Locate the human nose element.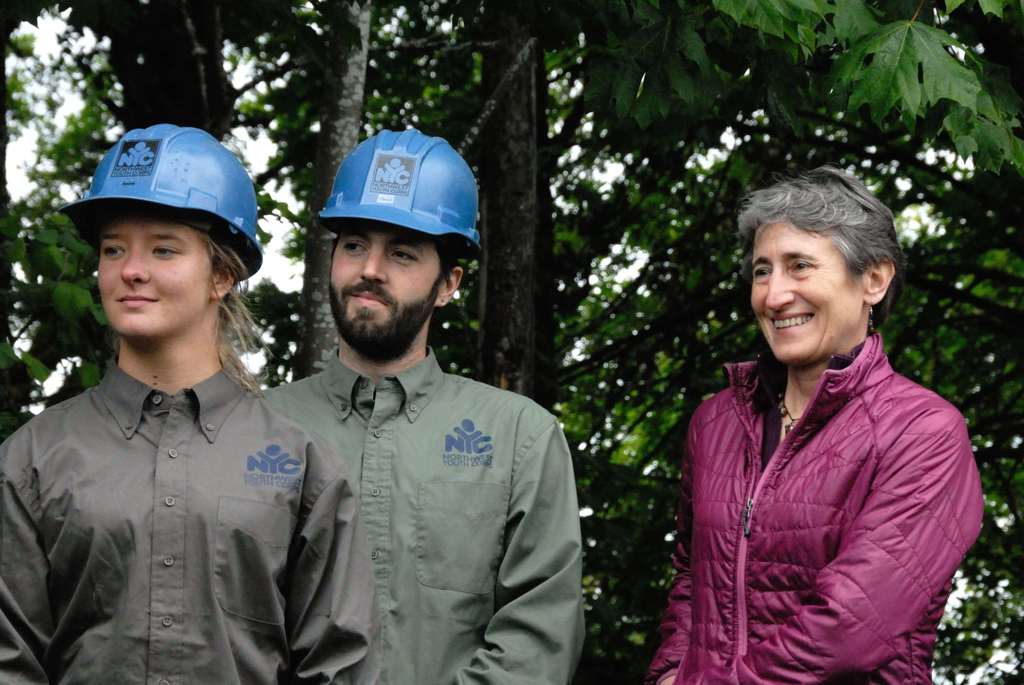
Element bbox: 767/269/792/317.
